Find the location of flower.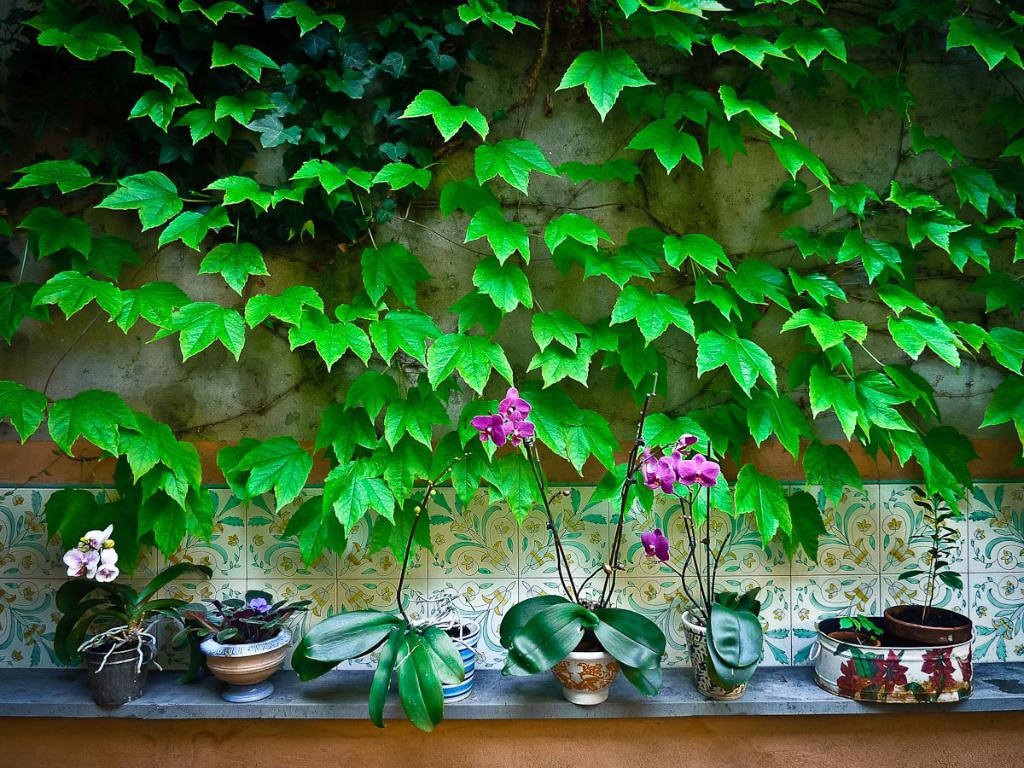
Location: crop(773, 608, 785, 622).
